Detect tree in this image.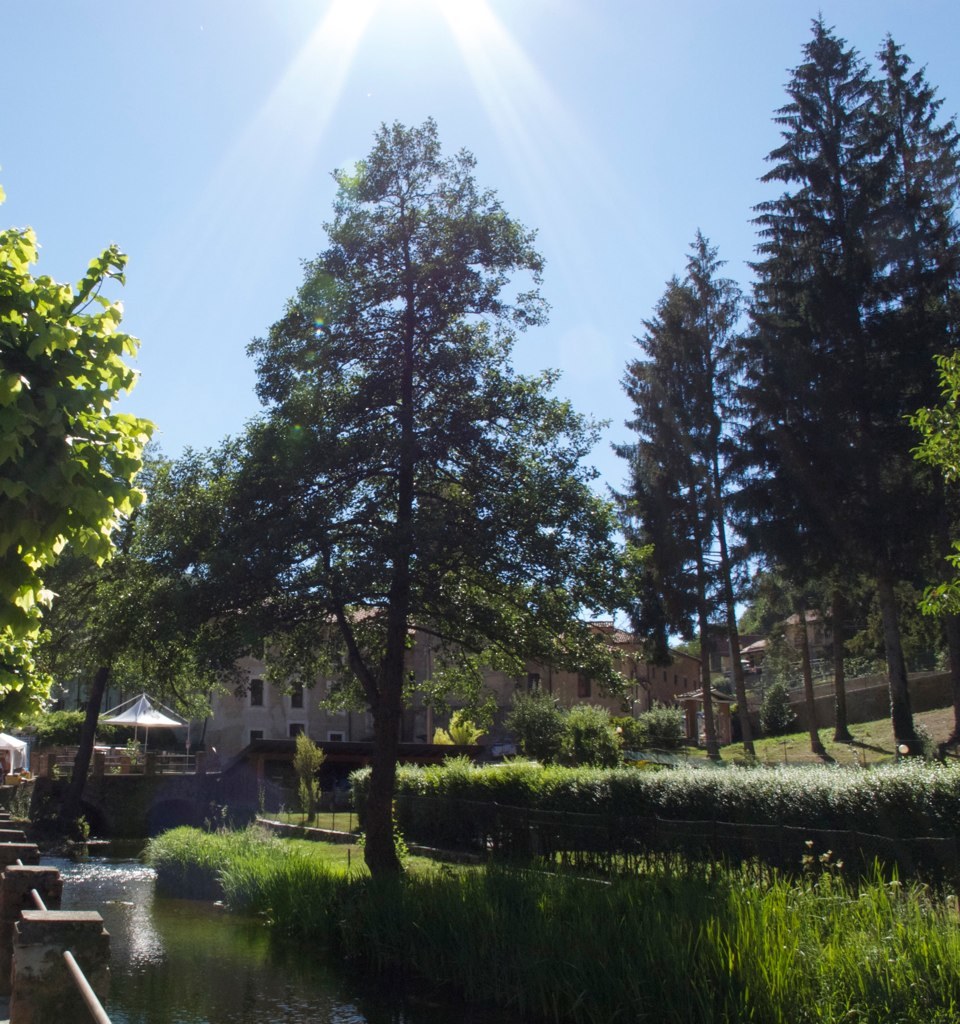
Detection: (x1=165, y1=100, x2=619, y2=835).
